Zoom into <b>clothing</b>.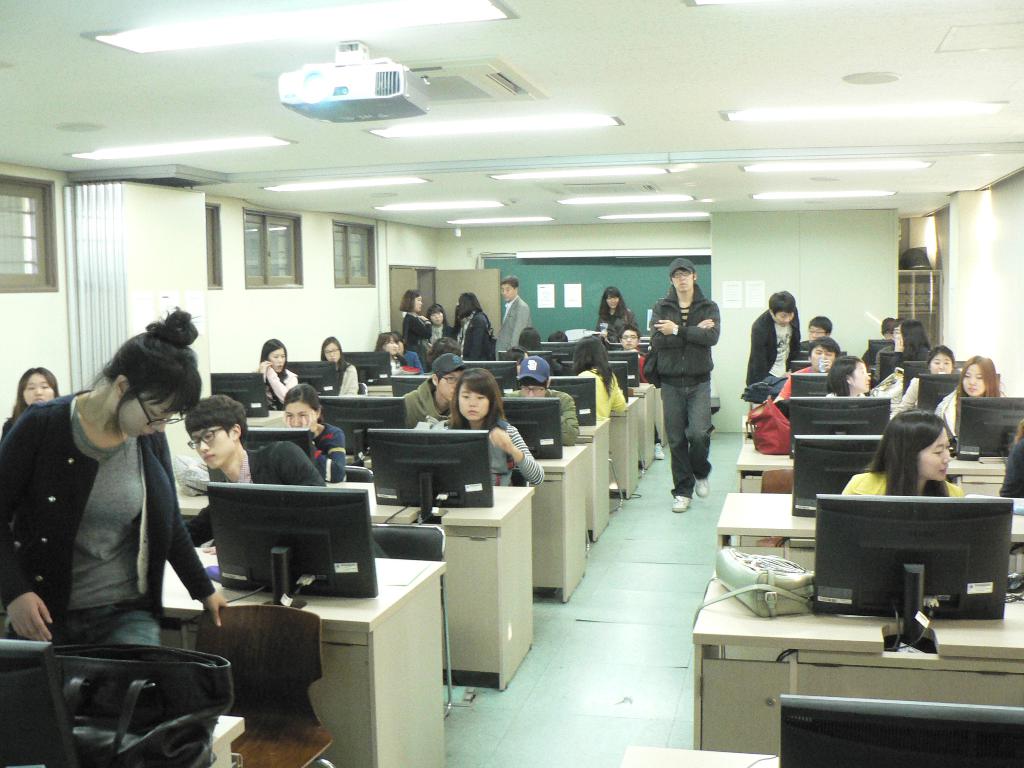
Zoom target: (x1=424, y1=421, x2=553, y2=487).
